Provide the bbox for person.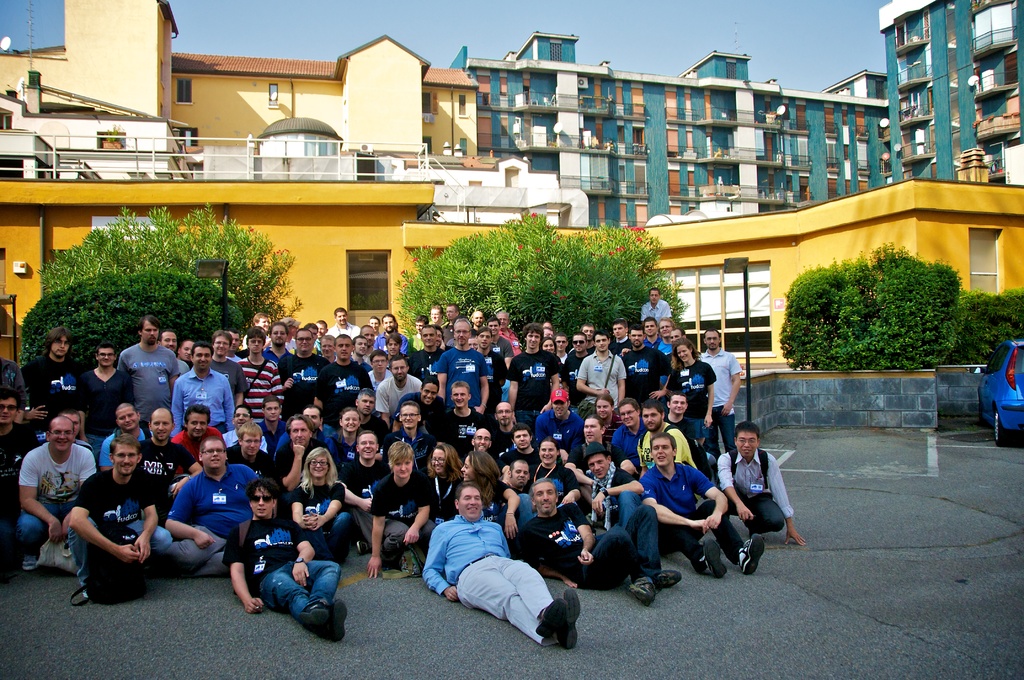
[x1=595, y1=395, x2=623, y2=441].
